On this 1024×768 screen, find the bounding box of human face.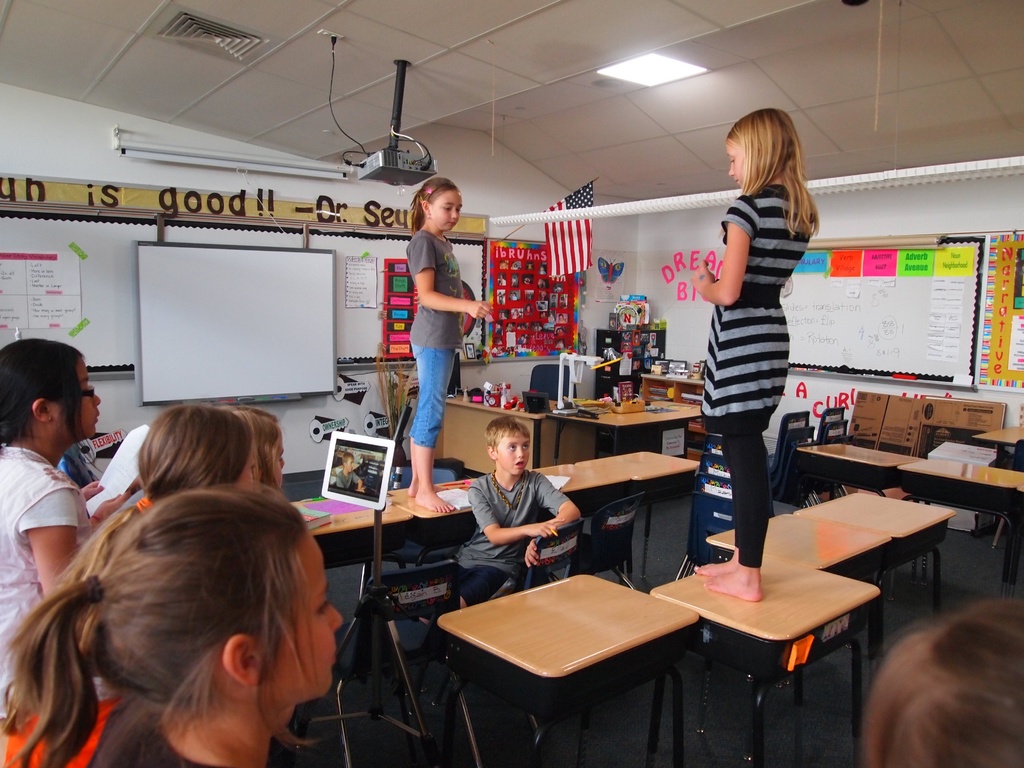
Bounding box: {"left": 260, "top": 540, "right": 340, "bottom": 705}.
